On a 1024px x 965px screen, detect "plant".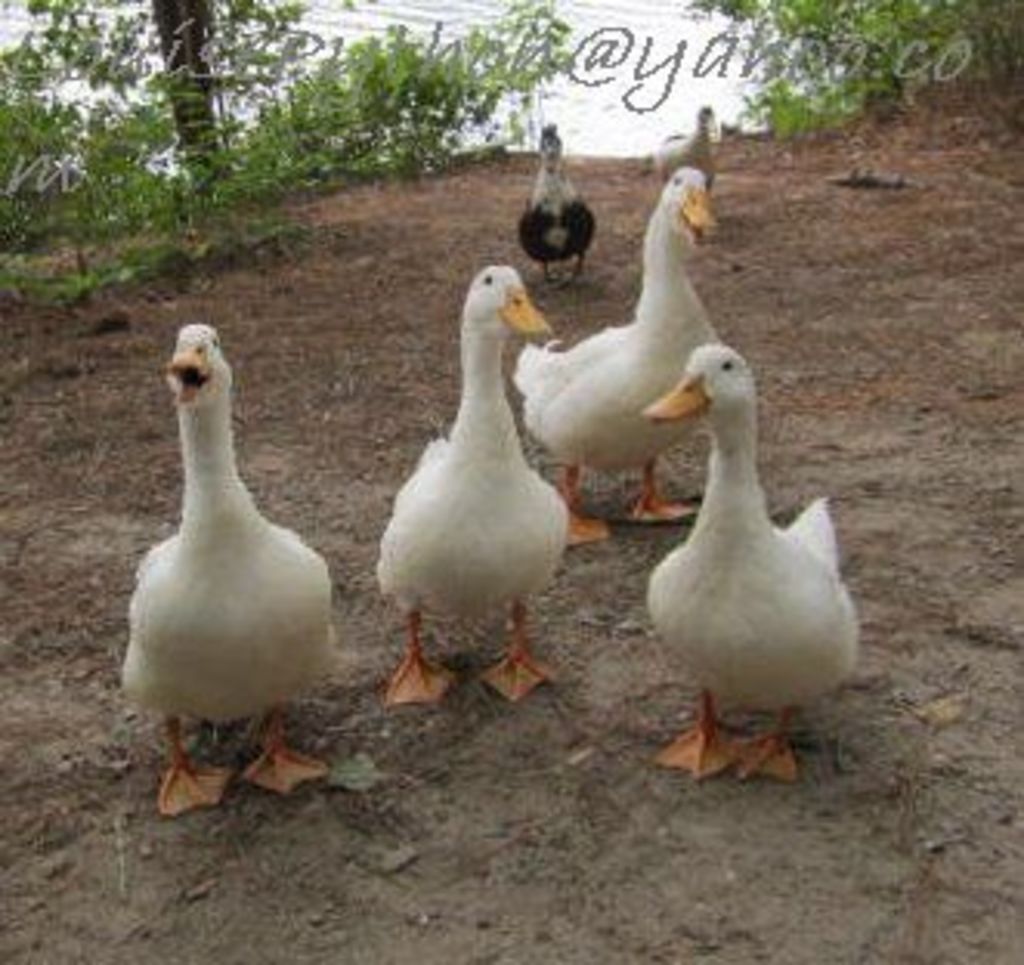
locate(15, 9, 195, 306).
